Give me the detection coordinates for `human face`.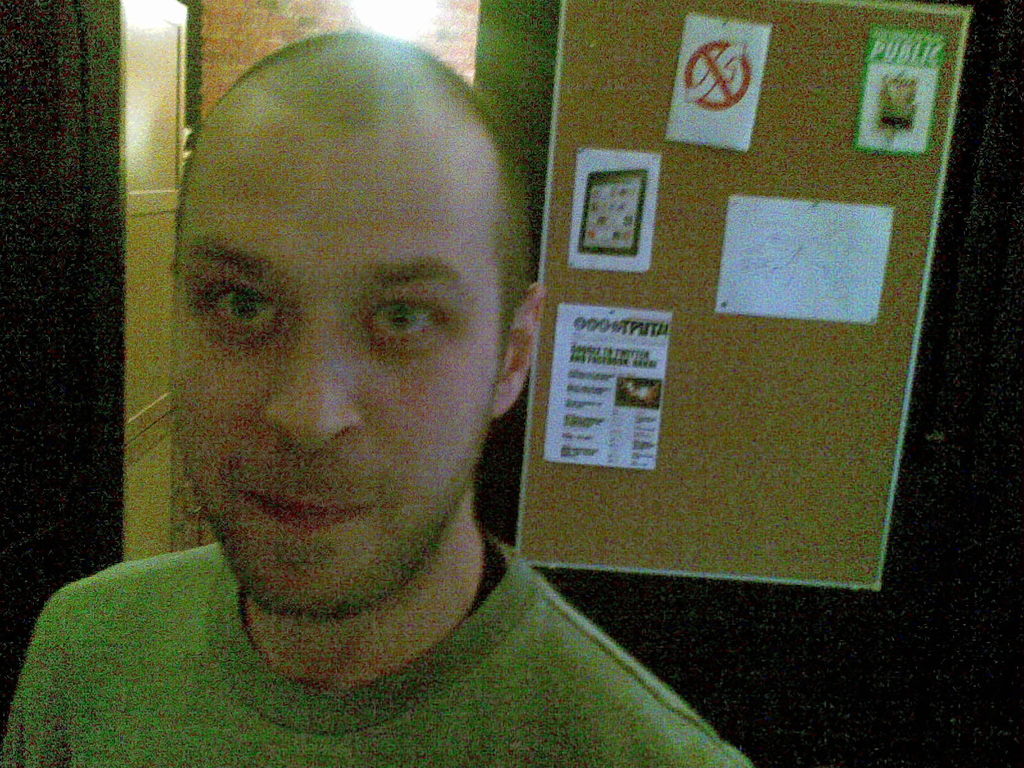
BBox(170, 111, 500, 630).
